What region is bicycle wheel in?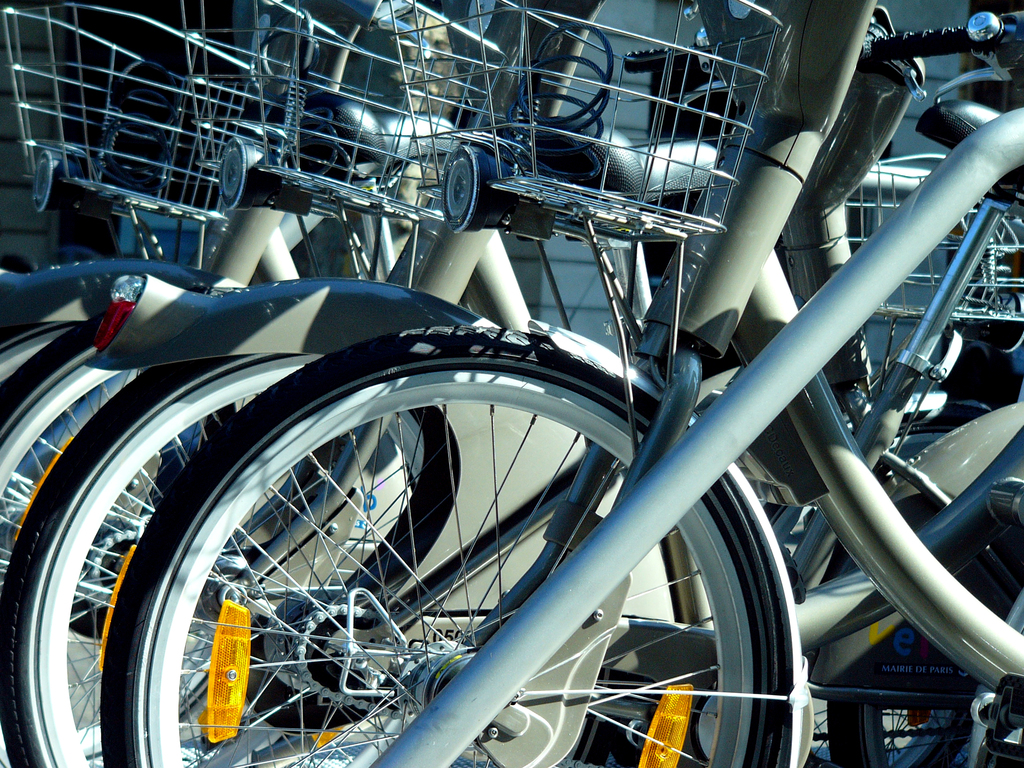
<bbox>100, 320, 788, 767</bbox>.
